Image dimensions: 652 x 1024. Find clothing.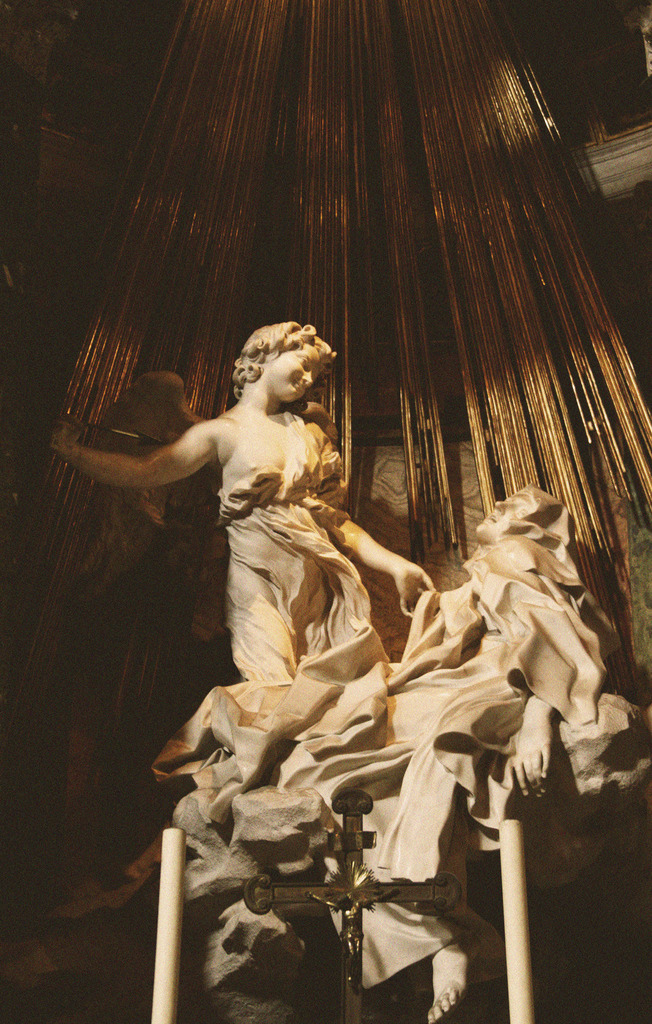
crop(153, 402, 395, 830).
